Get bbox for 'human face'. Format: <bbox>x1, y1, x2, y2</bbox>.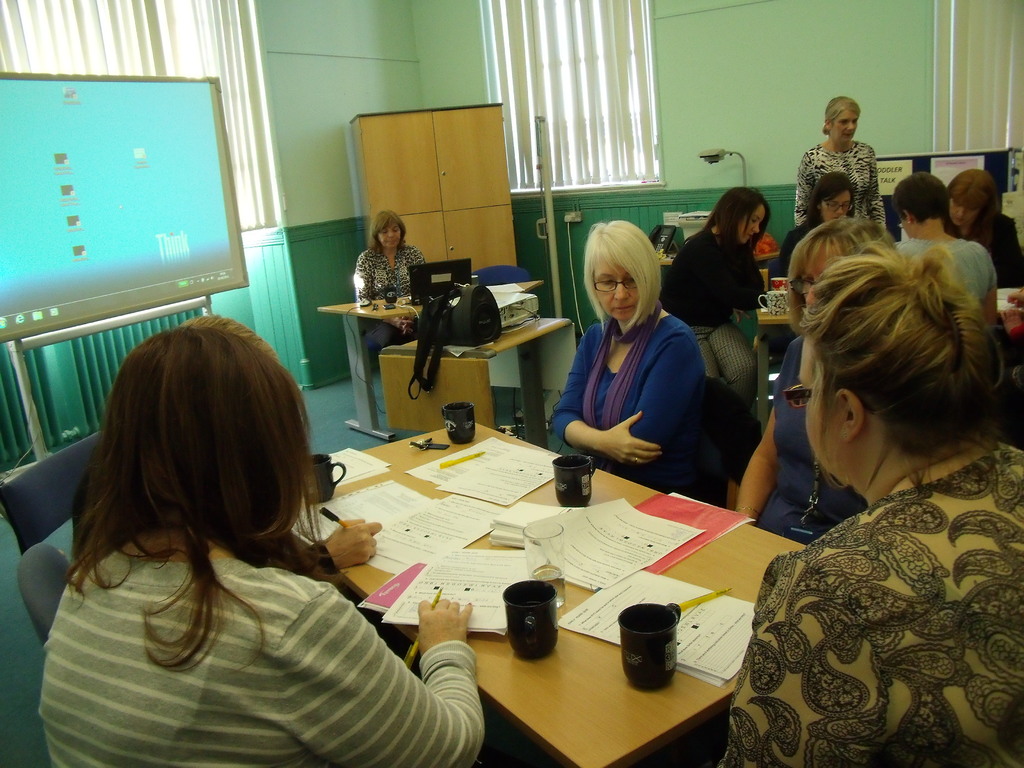
<bbox>593, 267, 637, 320</bbox>.
